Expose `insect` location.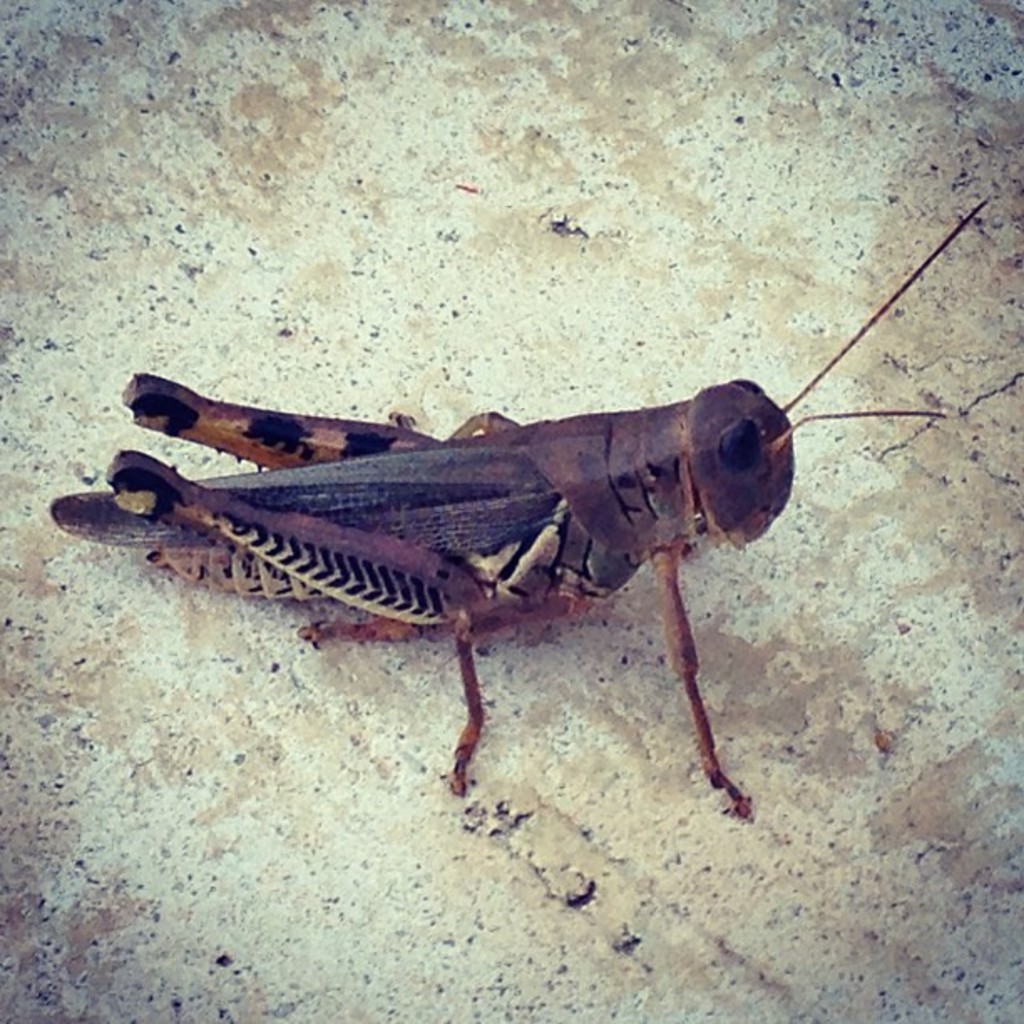
Exposed at bbox=[52, 199, 989, 817].
